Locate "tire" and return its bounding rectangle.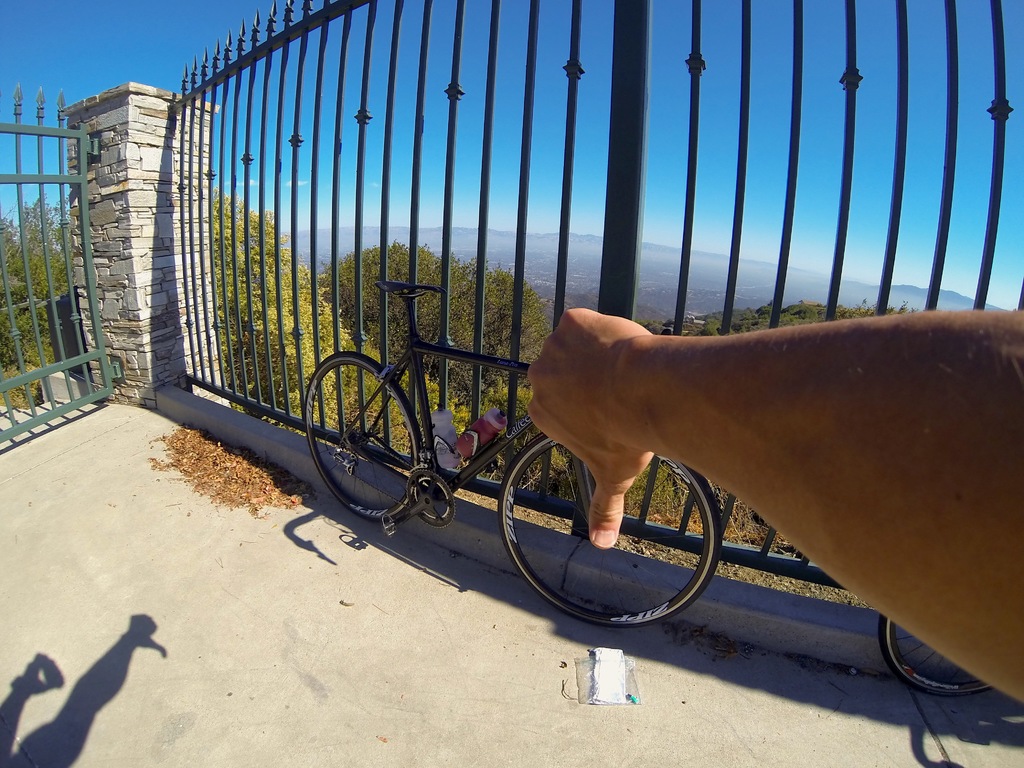
x1=878, y1=616, x2=993, y2=698.
